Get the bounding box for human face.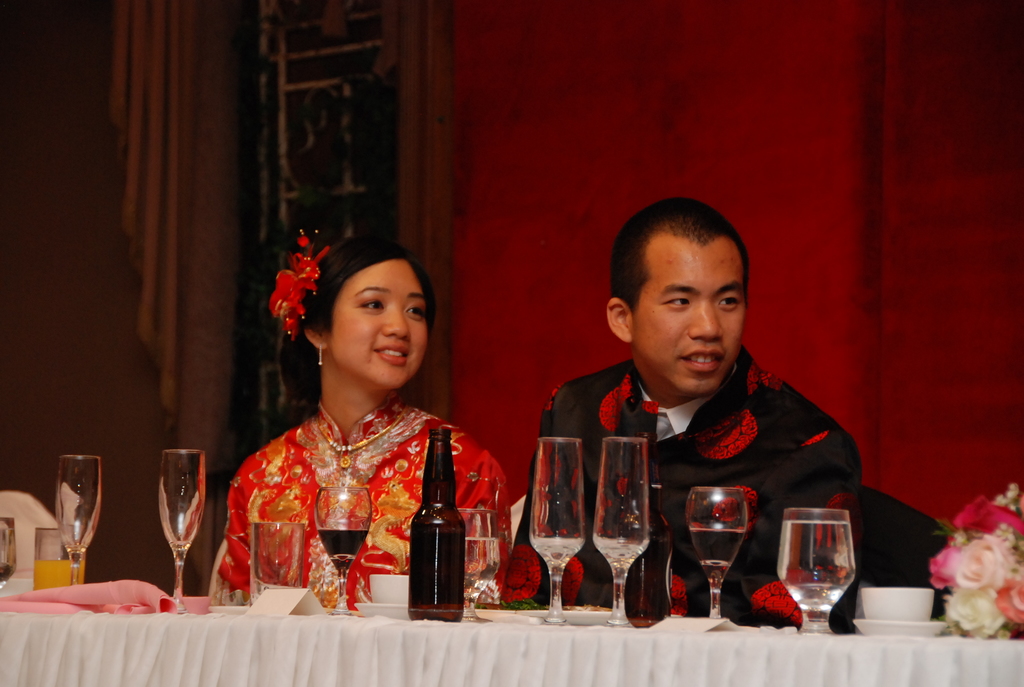
bbox=(324, 253, 426, 391).
